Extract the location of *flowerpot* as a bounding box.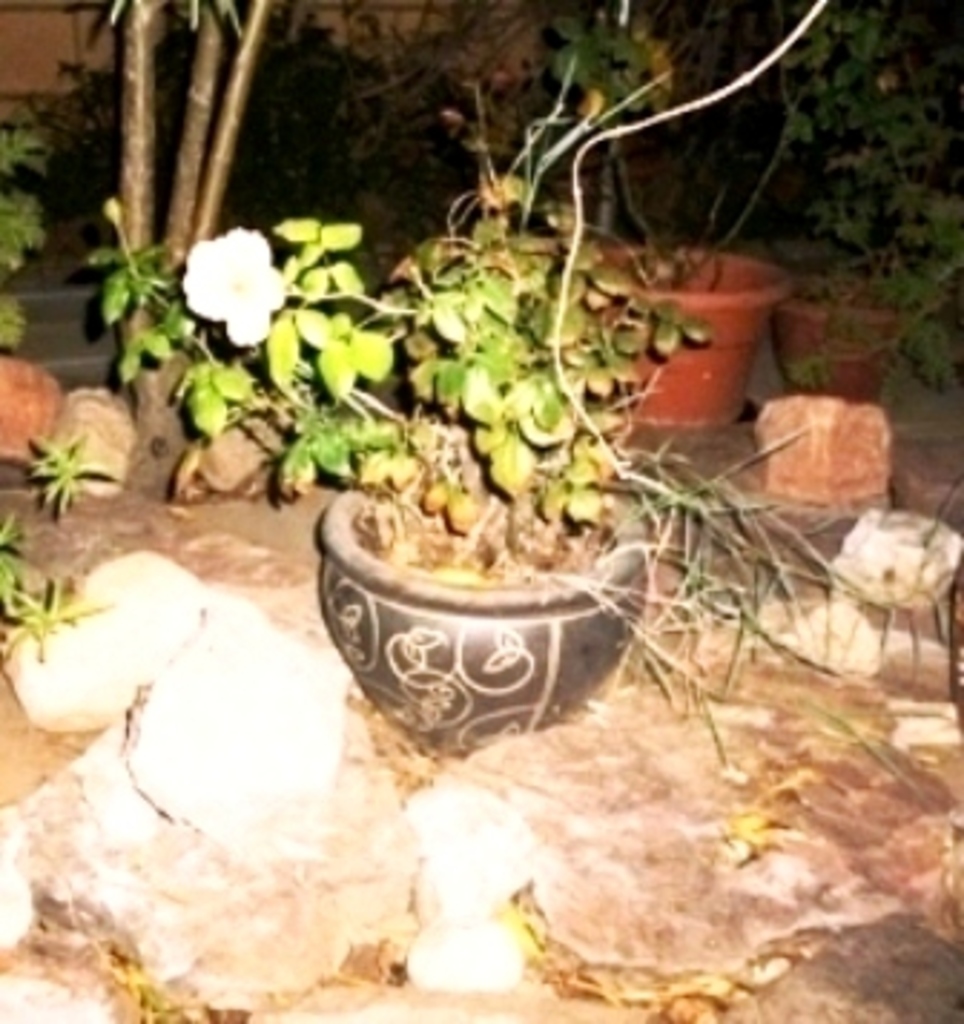
<bbox>769, 270, 909, 402</bbox>.
